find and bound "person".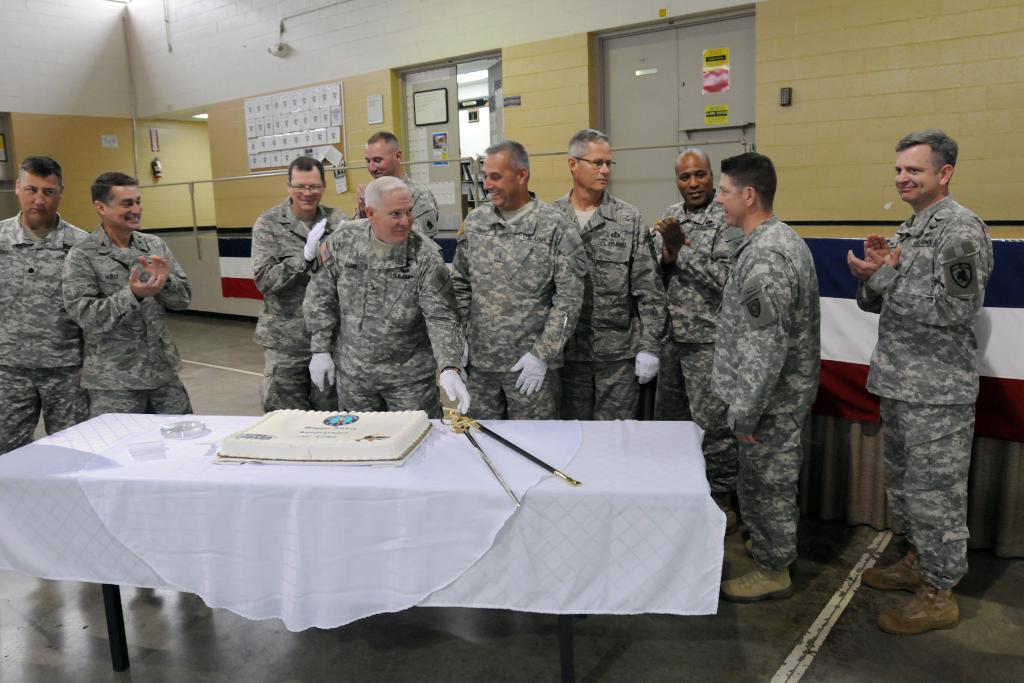
Bound: box=[306, 176, 473, 416].
